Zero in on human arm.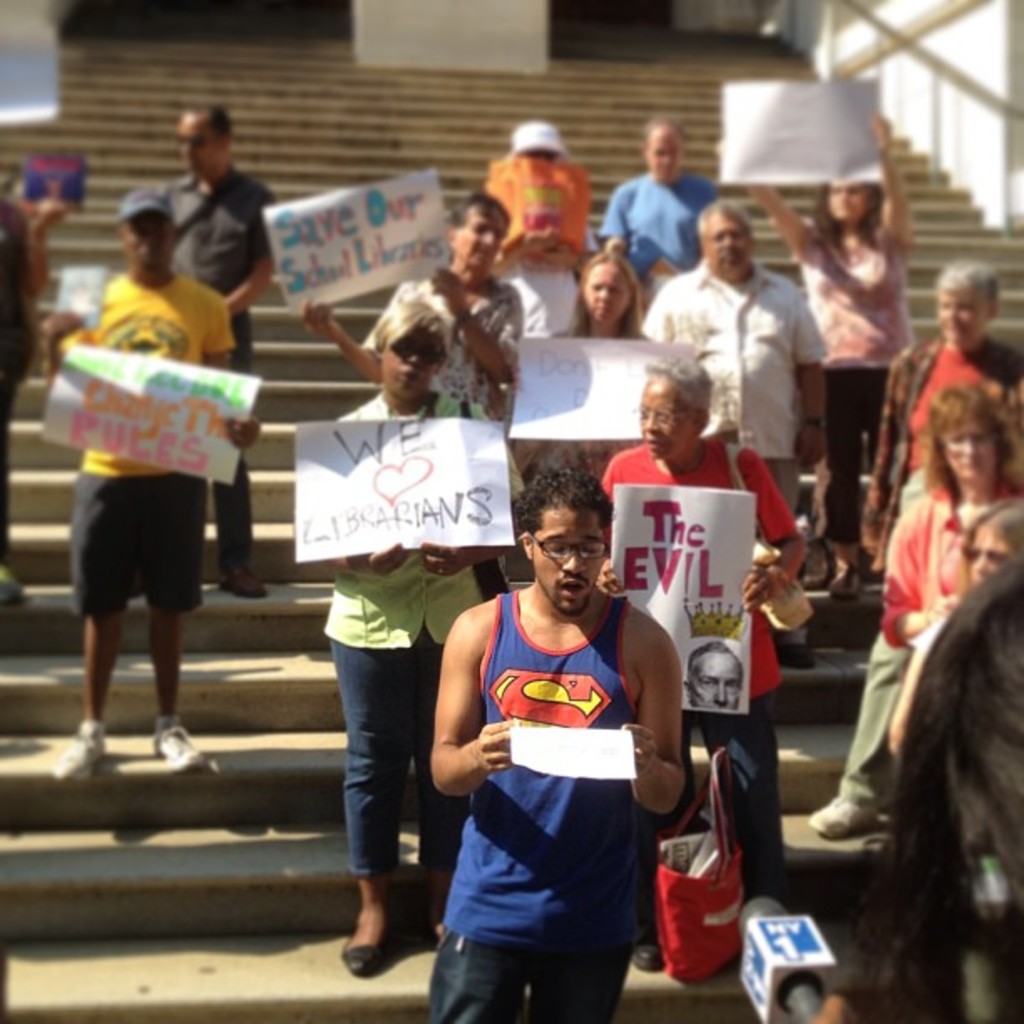
Zeroed in: x1=42 y1=305 x2=85 y2=390.
